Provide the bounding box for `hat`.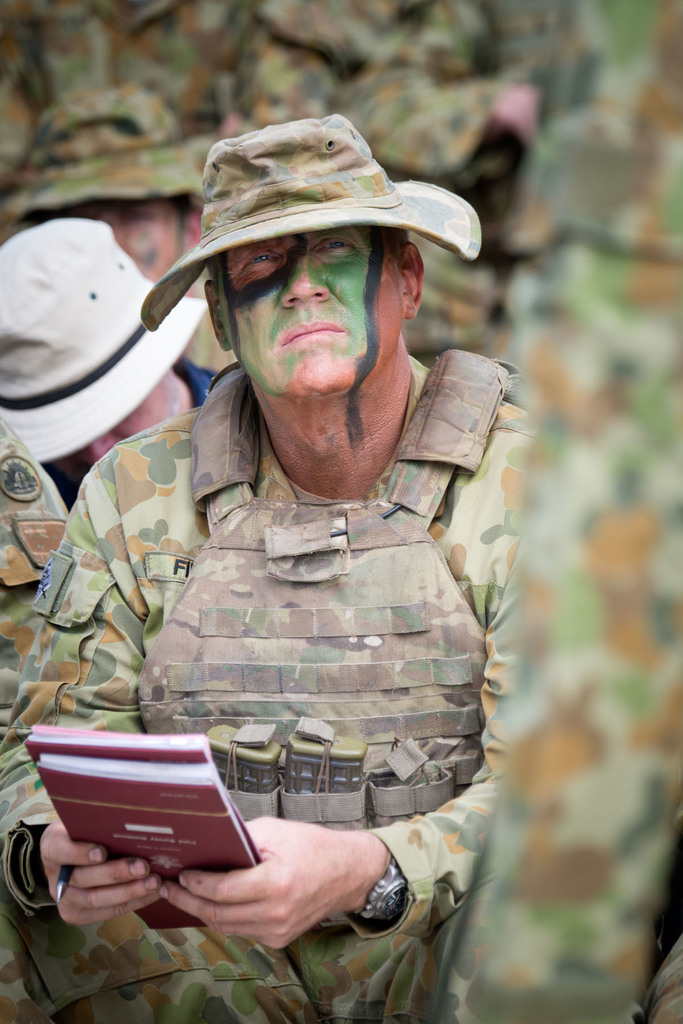
x1=0 y1=216 x2=210 y2=461.
